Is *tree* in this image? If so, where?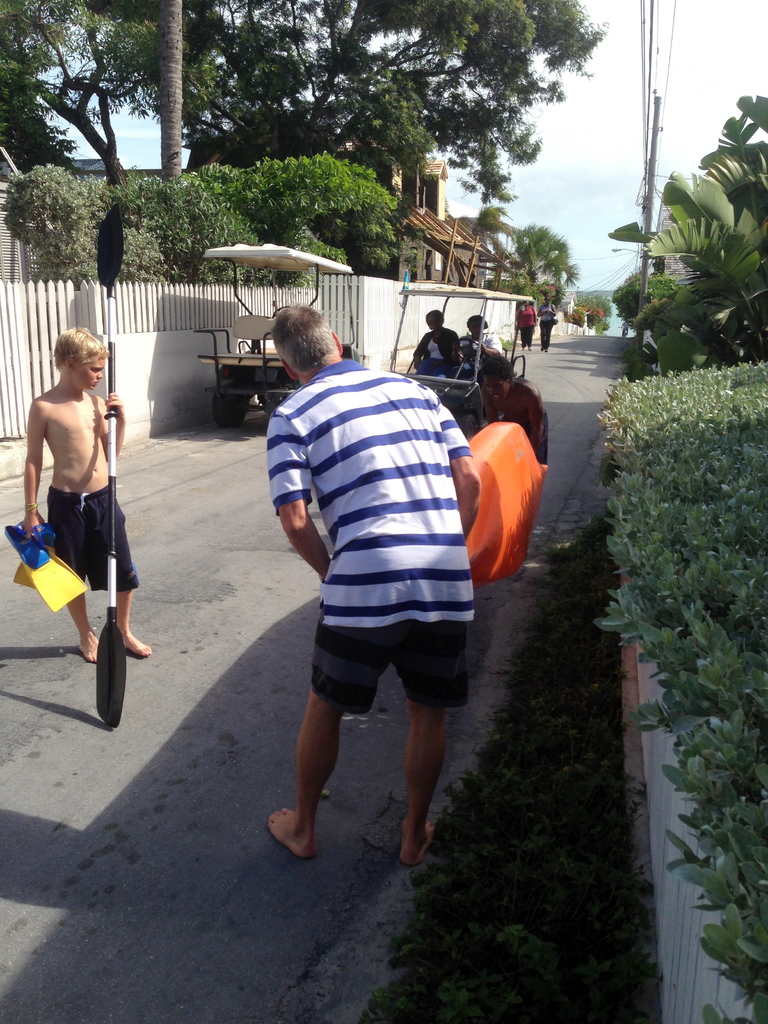
Yes, at (left=157, top=0, right=184, bottom=186).
